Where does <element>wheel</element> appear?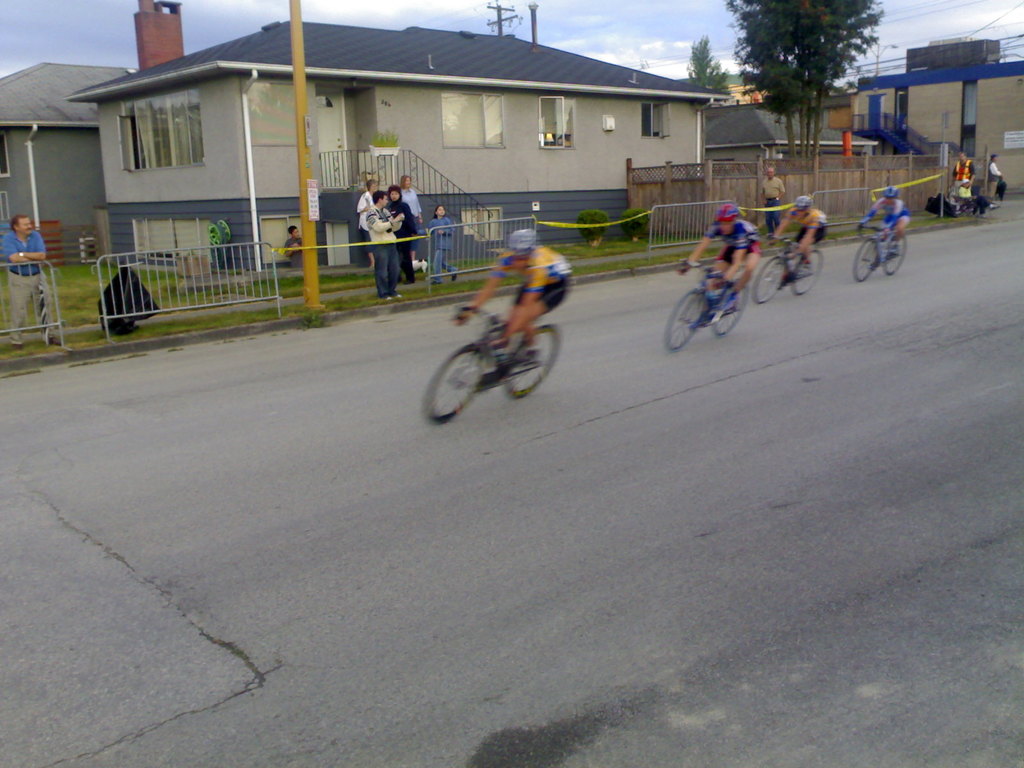
Appears at bbox(665, 291, 708, 354).
